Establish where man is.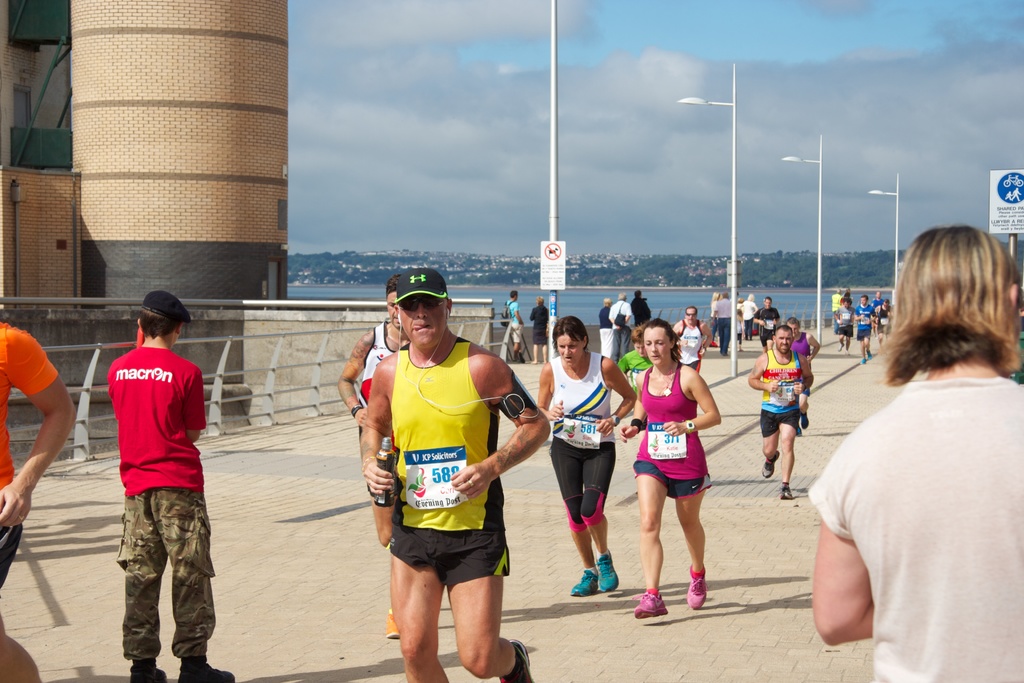
Established at region(712, 293, 729, 354).
